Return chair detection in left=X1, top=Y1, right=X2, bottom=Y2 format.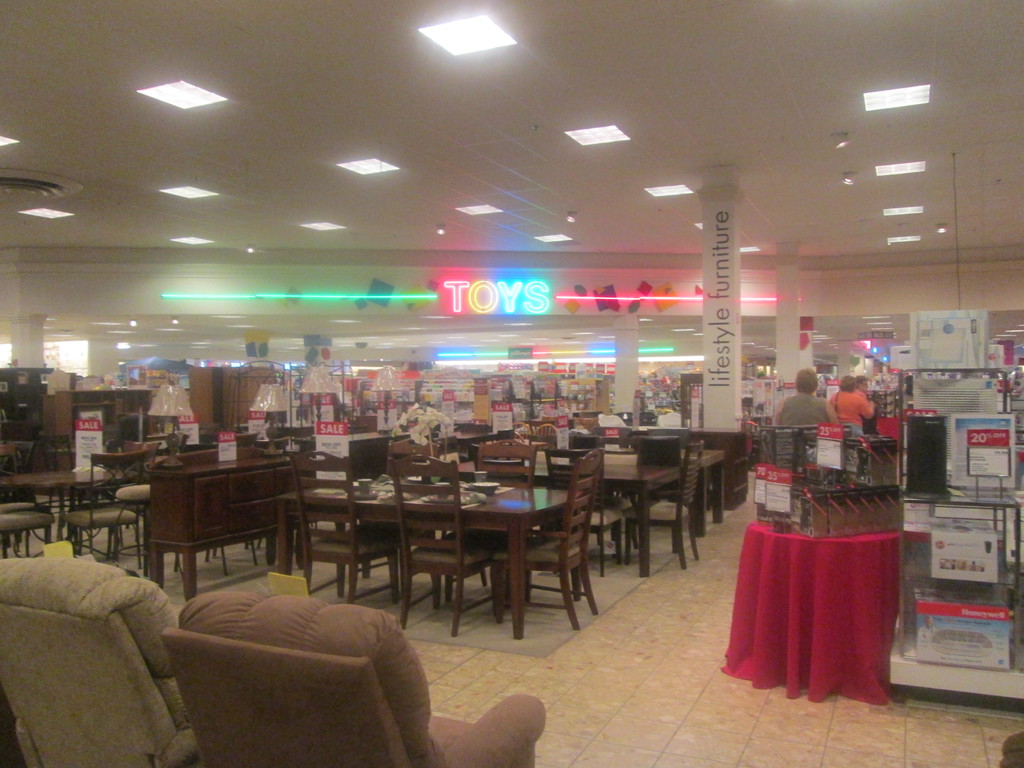
left=289, top=449, right=401, bottom=605.
